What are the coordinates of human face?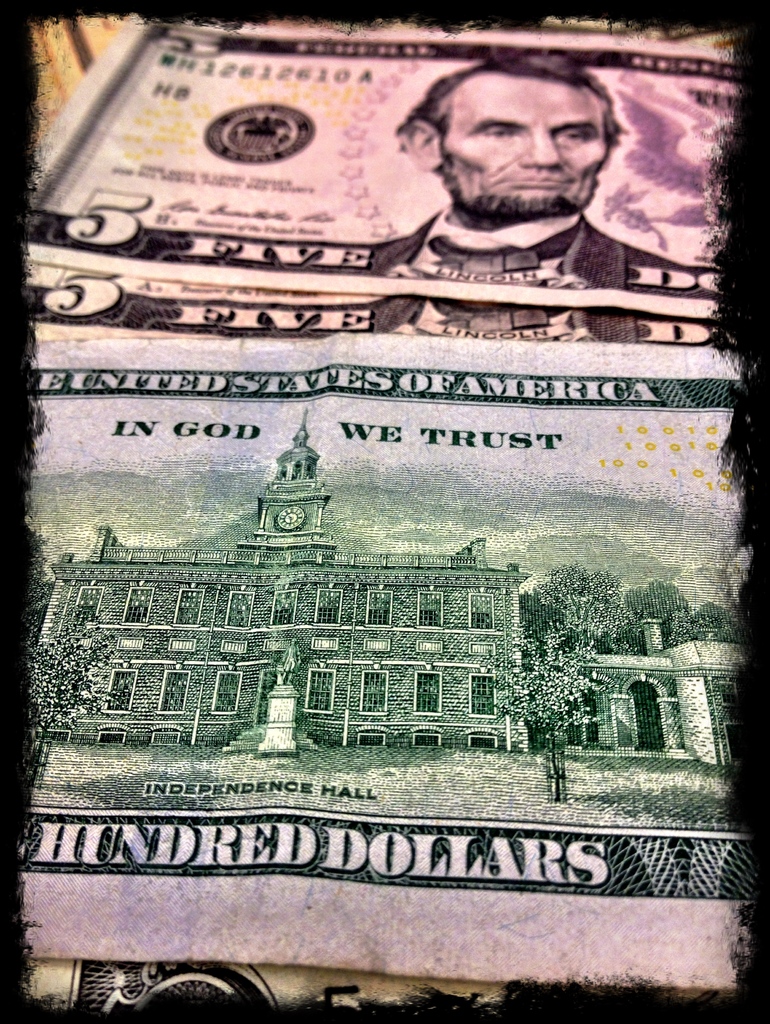
(437,76,608,214).
